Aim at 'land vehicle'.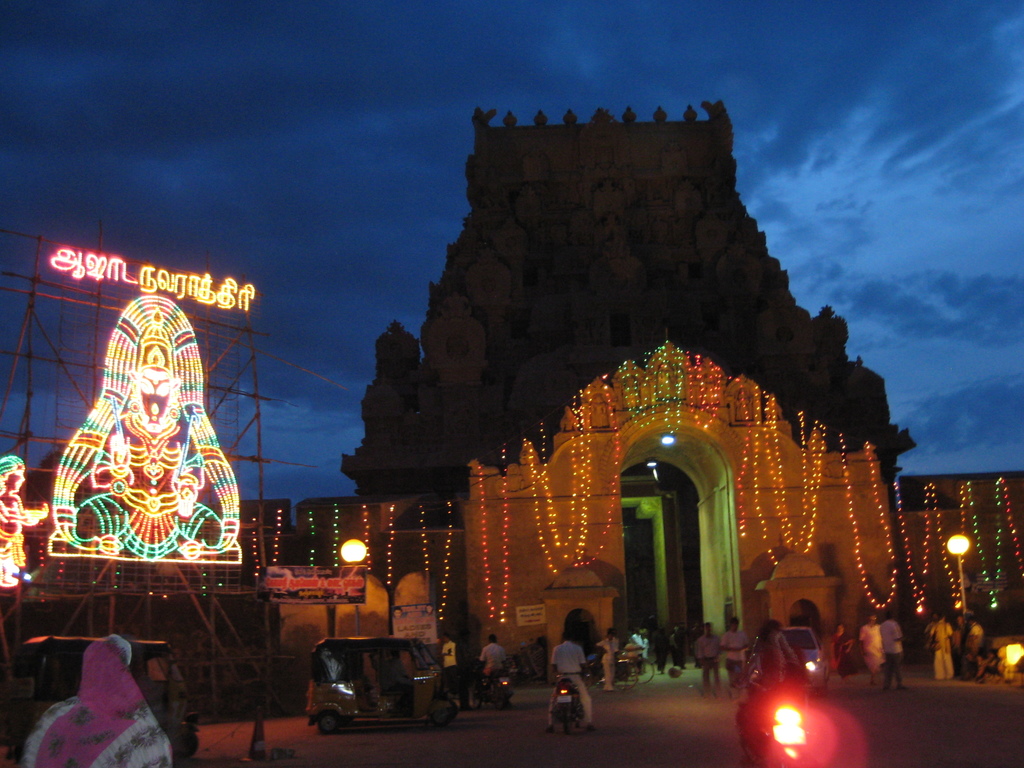
Aimed at <region>557, 673, 578, 733</region>.
